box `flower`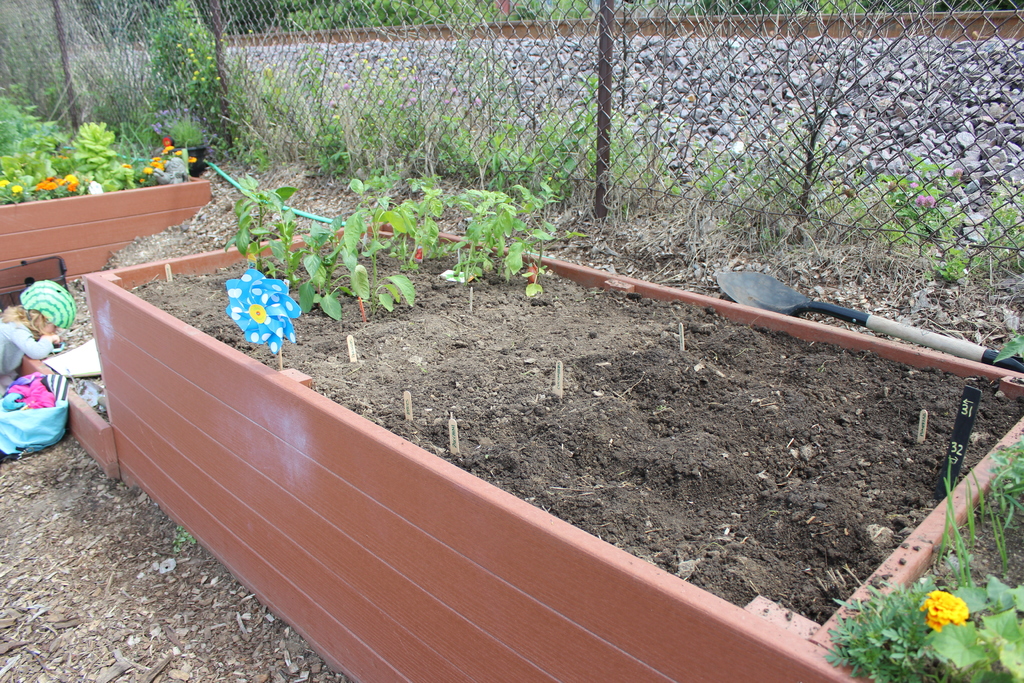
188:153:196:163
